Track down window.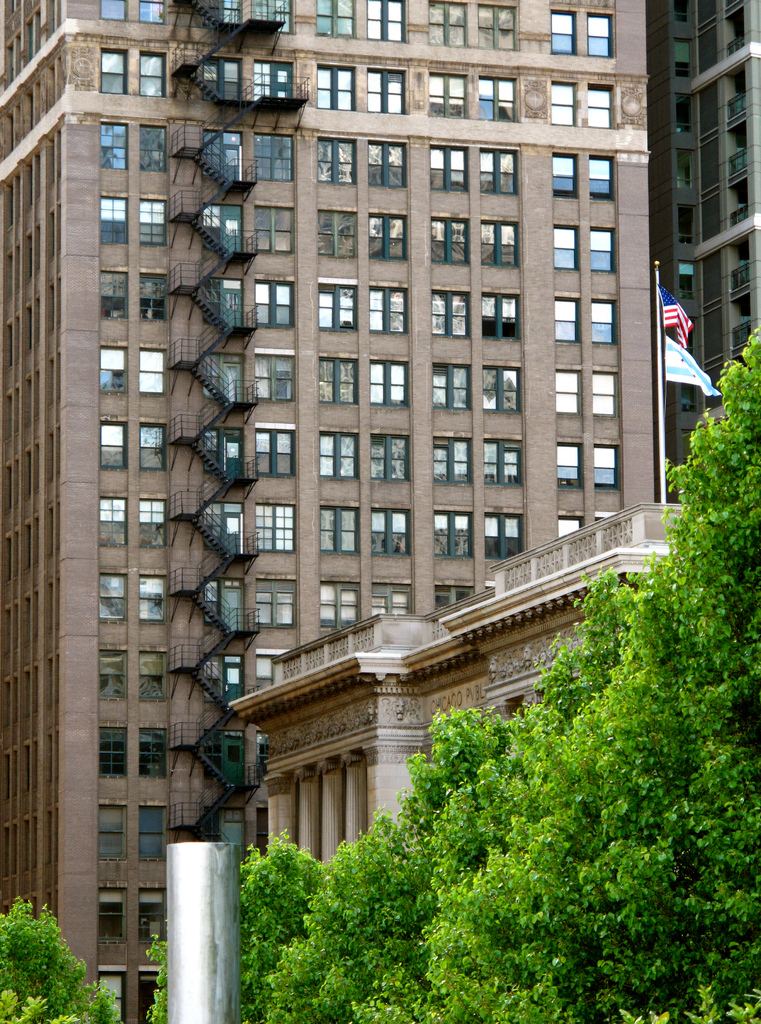
Tracked to [x1=99, y1=193, x2=129, y2=246].
